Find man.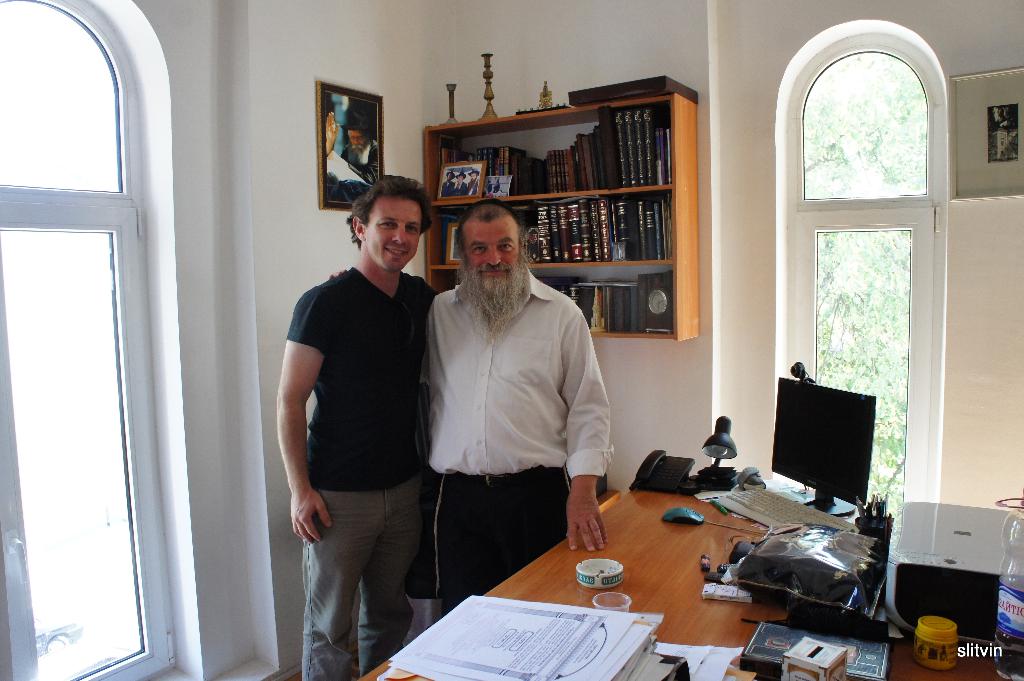
region(278, 173, 436, 680).
